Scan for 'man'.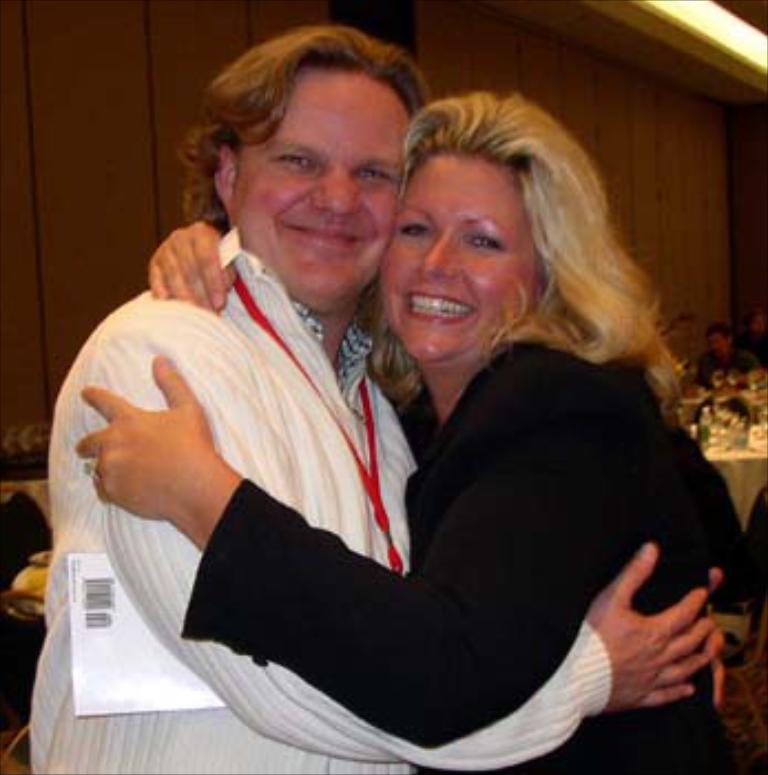
Scan result: (93,58,702,762).
